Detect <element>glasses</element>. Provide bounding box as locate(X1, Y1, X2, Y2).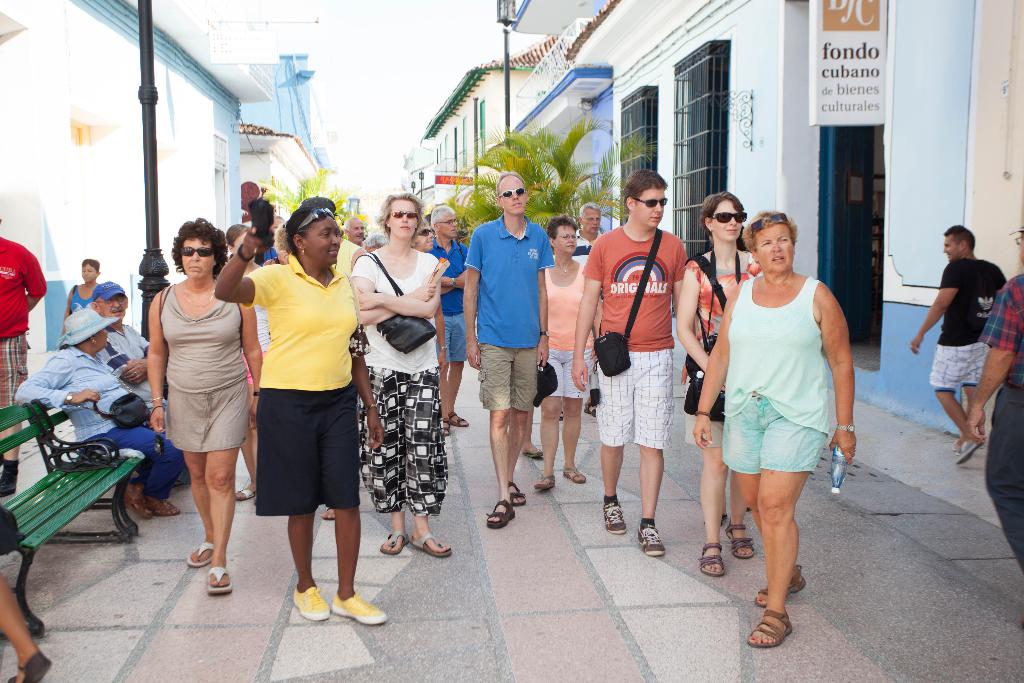
locate(708, 210, 749, 223).
